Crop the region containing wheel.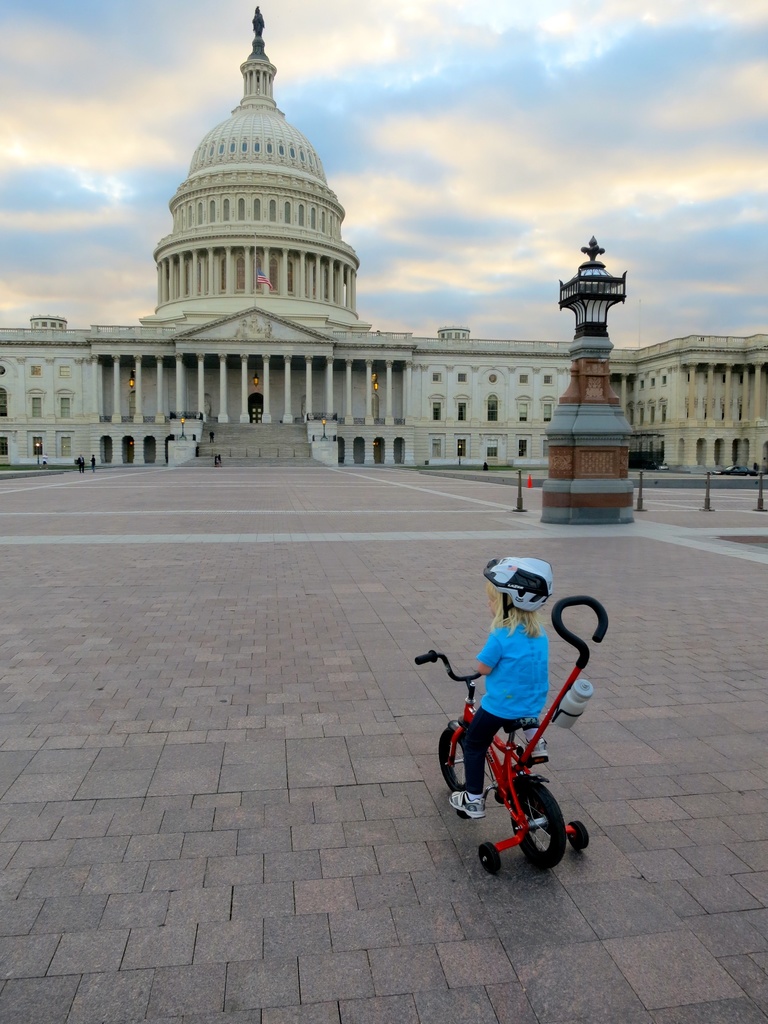
Crop region: region(497, 775, 576, 870).
